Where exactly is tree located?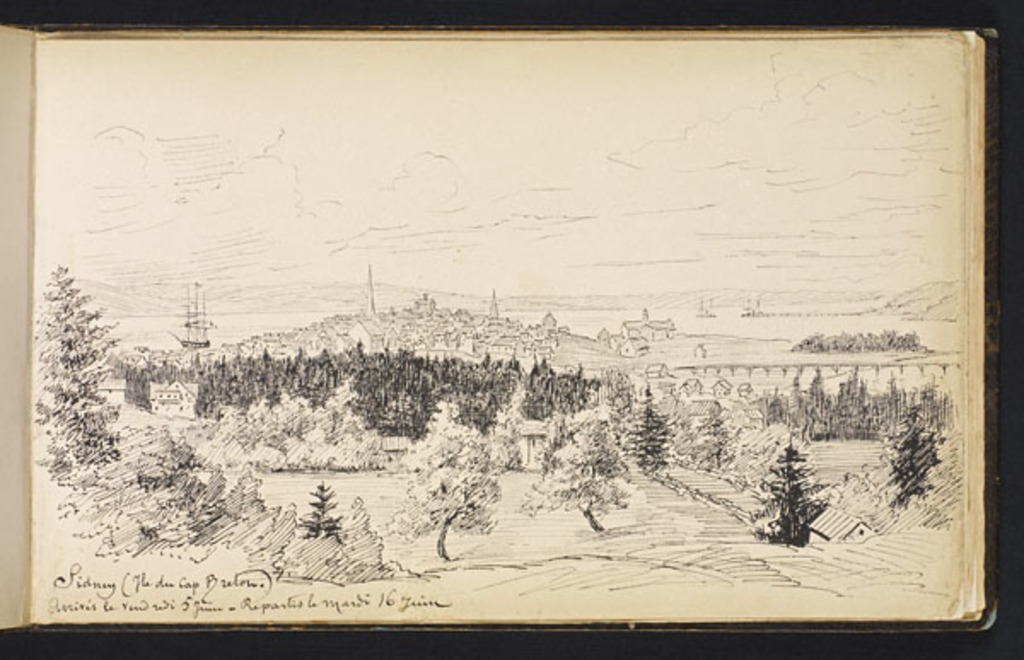
Its bounding box is box(31, 269, 128, 474).
